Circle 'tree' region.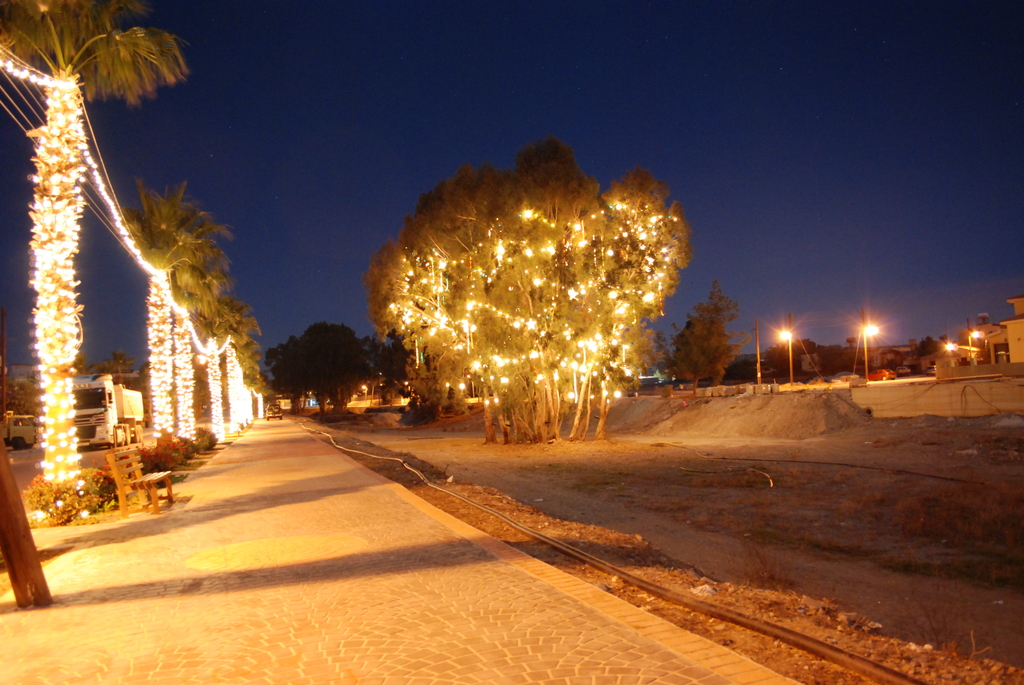
Region: 0,0,192,522.
